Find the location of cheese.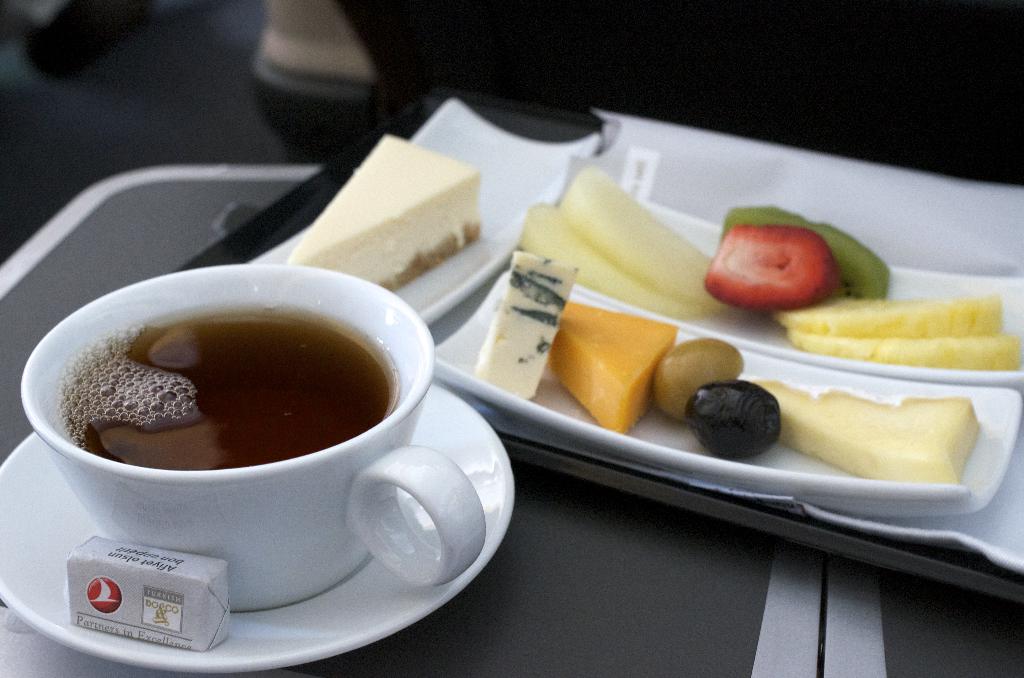
Location: (left=751, top=376, right=980, bottom=485).
